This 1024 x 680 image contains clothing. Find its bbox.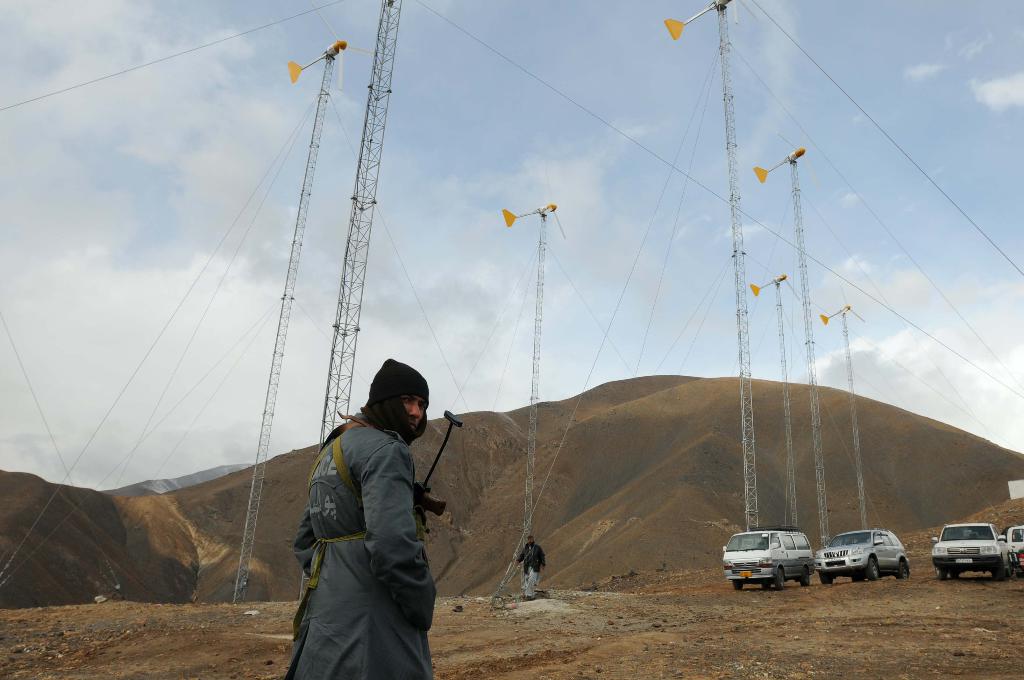
(514, 538, 545, 601).
